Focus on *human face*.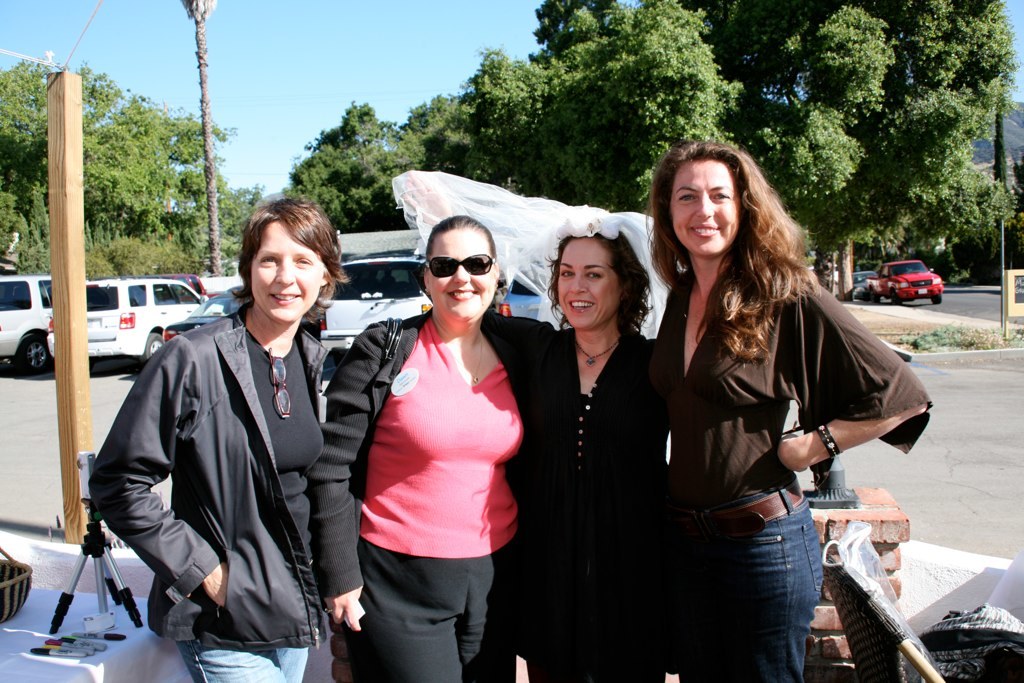
Focused at left=428, top=224, right=496, bottom=329.
